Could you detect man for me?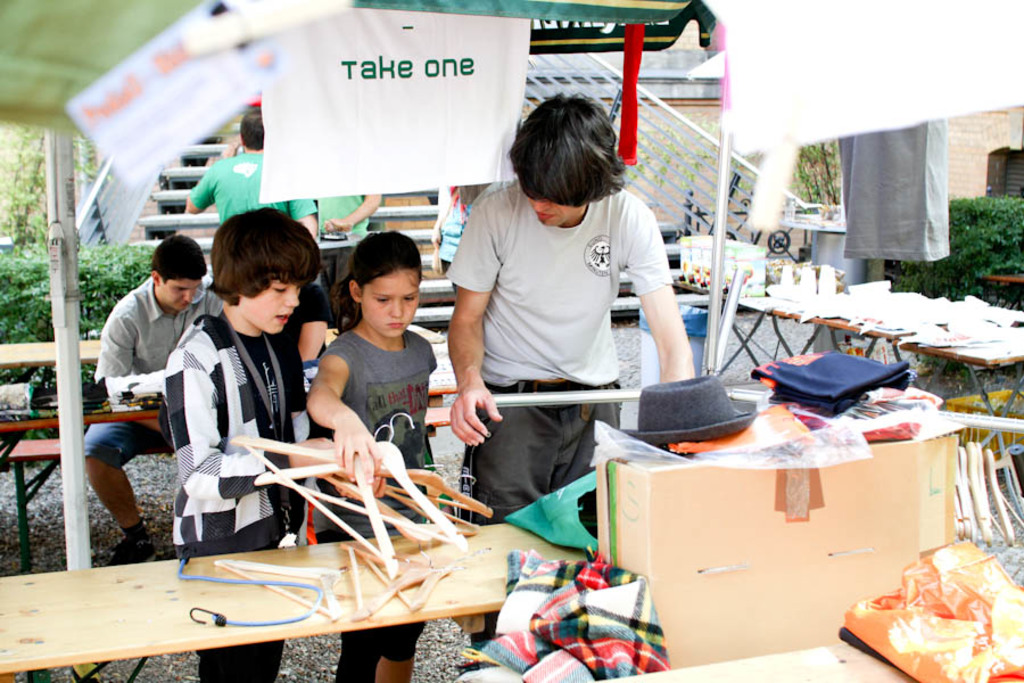
Detection result: select_region(440, 91, 695, 536).
